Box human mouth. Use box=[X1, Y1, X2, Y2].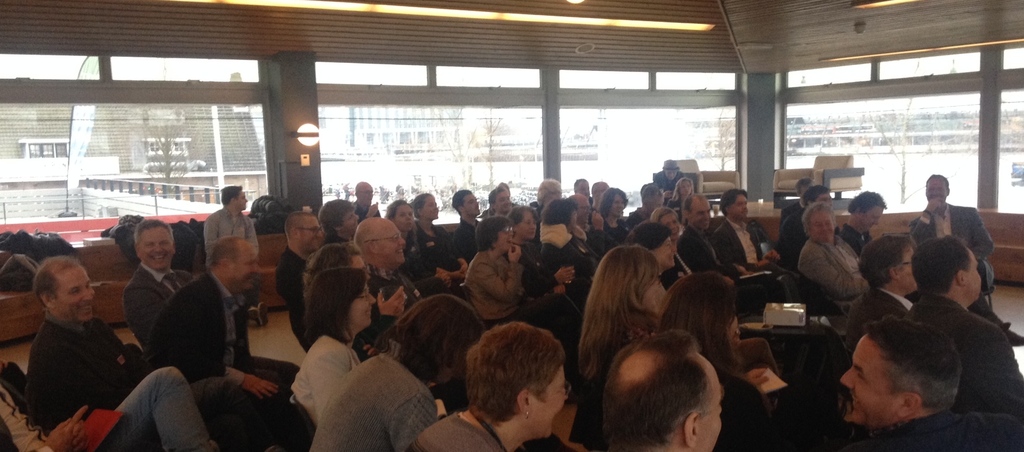
box=[149, 254, 170, 262].
